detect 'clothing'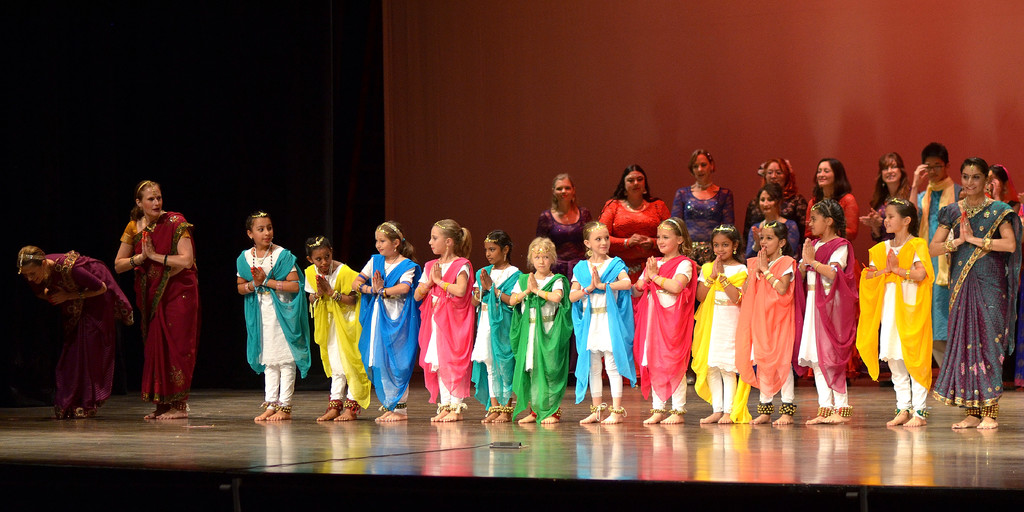
<region>794, 241, 865, 394</region>
